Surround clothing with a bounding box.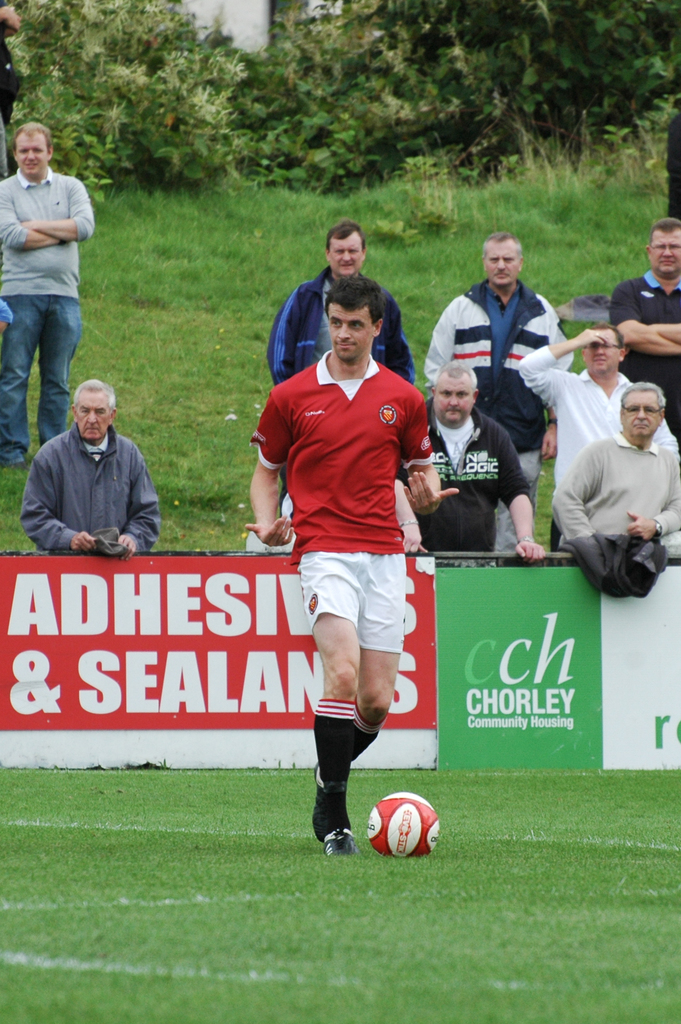
28/420/168/554.
